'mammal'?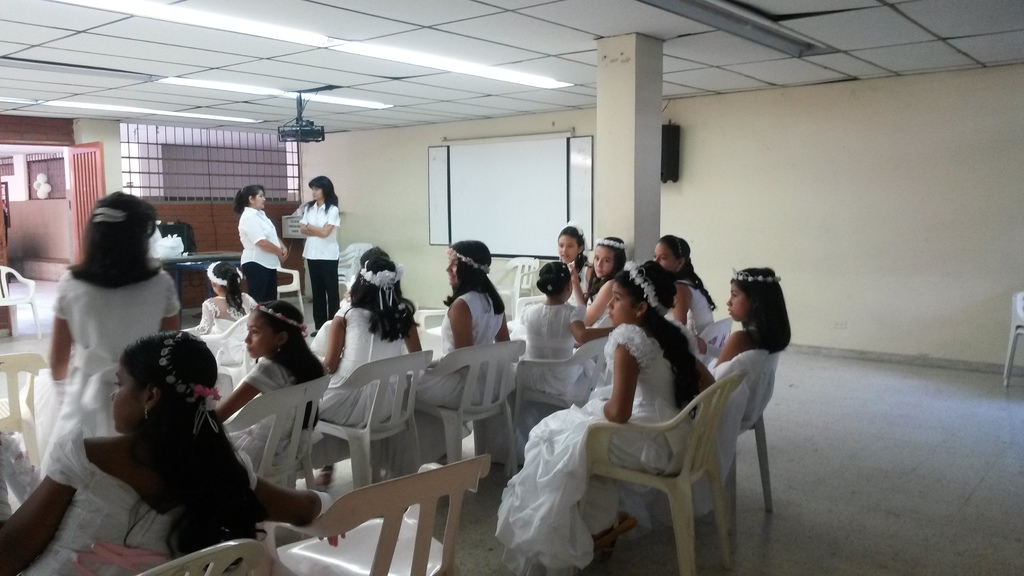
[510,261,615,465]
